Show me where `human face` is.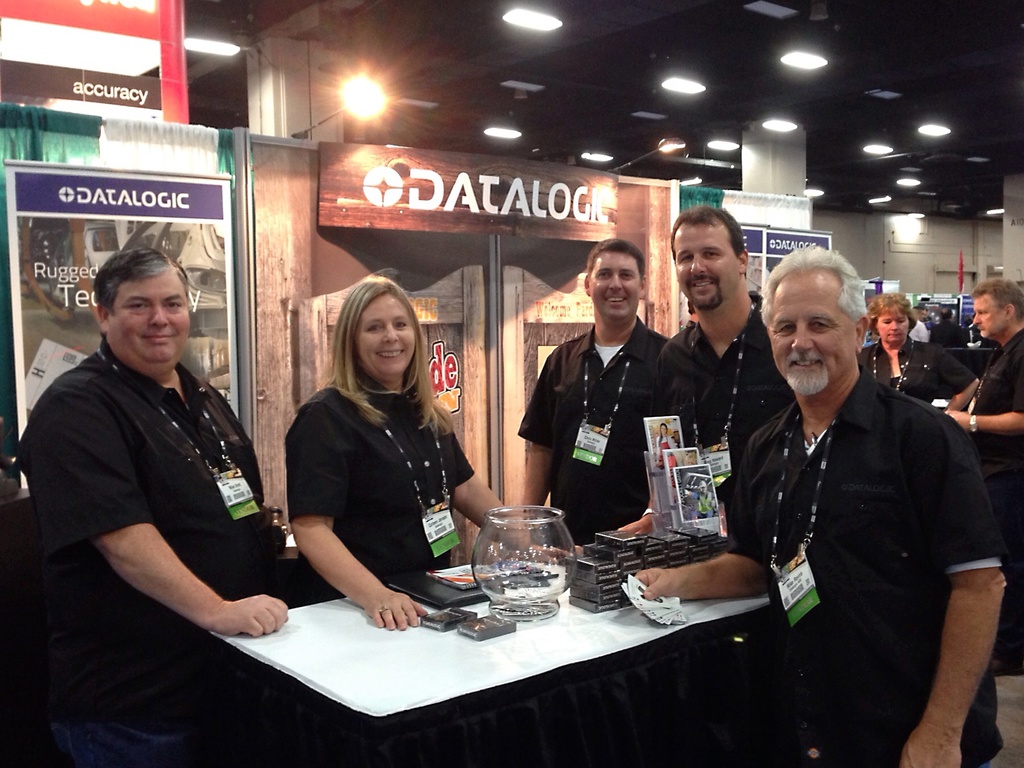
`human face` is at [left=589, top=255, right=639, bottom=326].
